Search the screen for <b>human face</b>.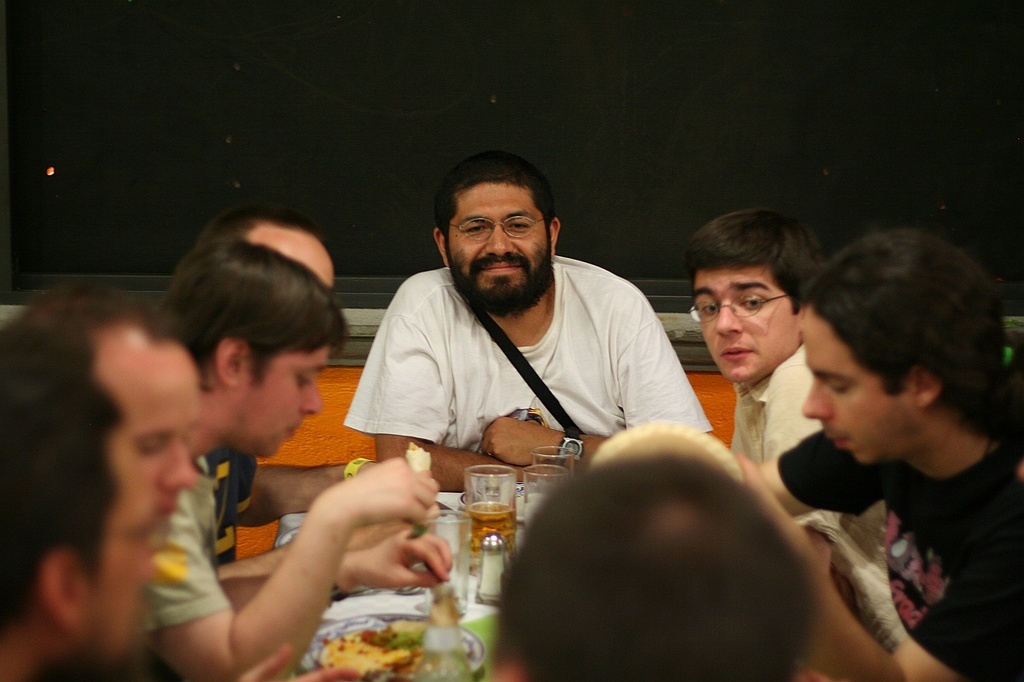
Found at BBox(804, 302, 919, 464).
